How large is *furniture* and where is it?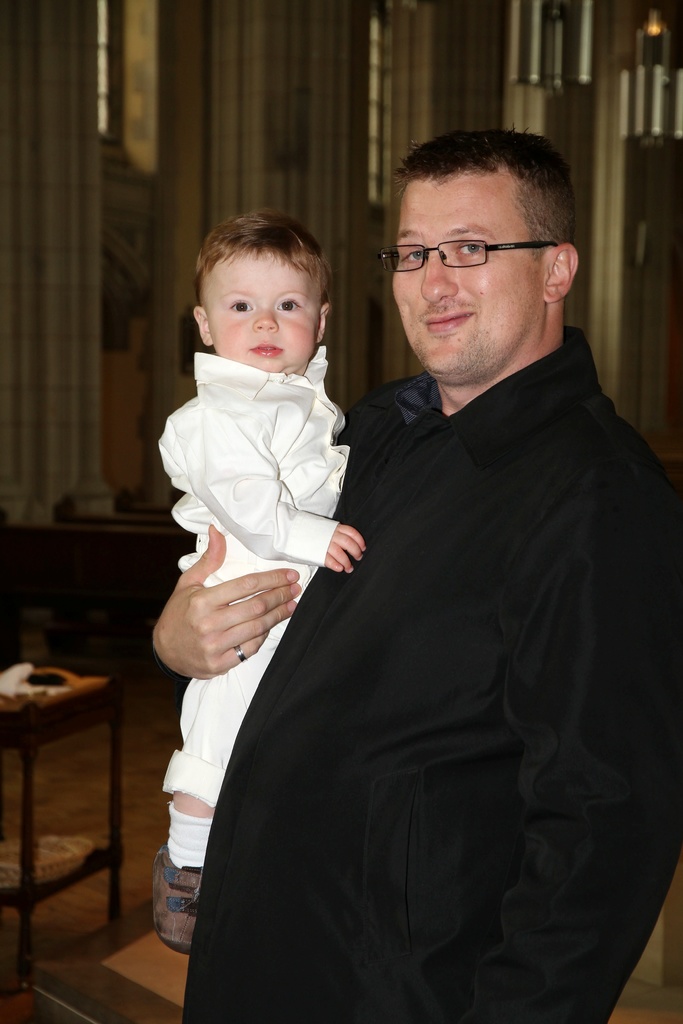
Bounding box: <bbox>0, 665, 126, 980</bbox>.
